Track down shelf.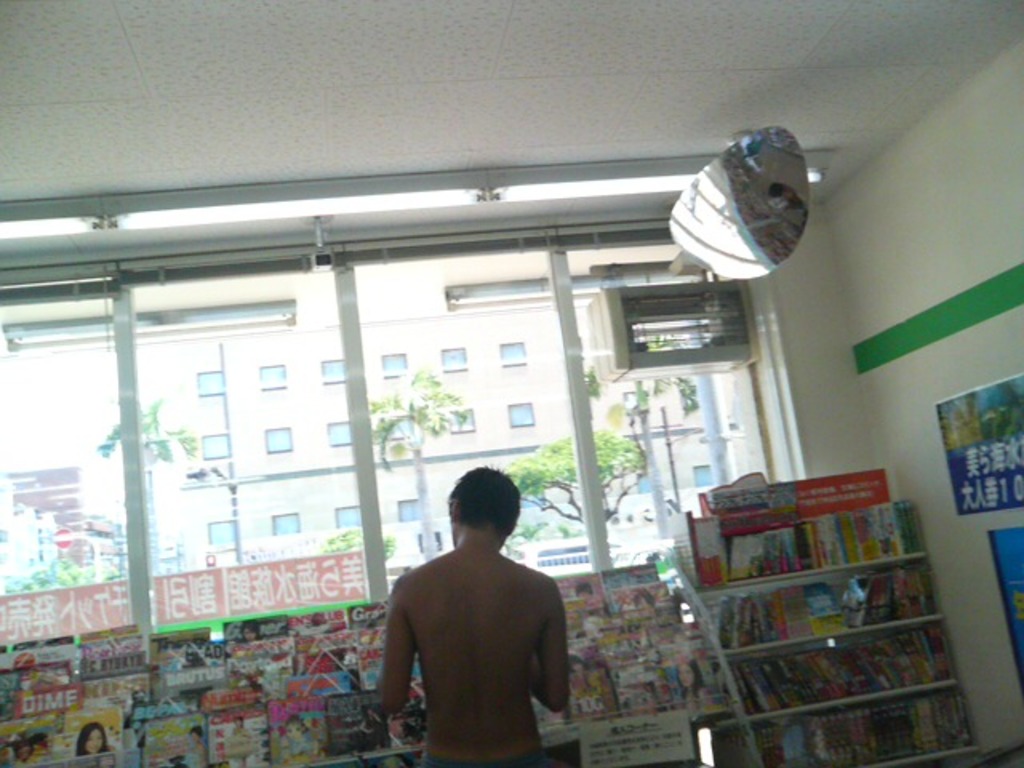
Tracked to [670,490,973,766].
